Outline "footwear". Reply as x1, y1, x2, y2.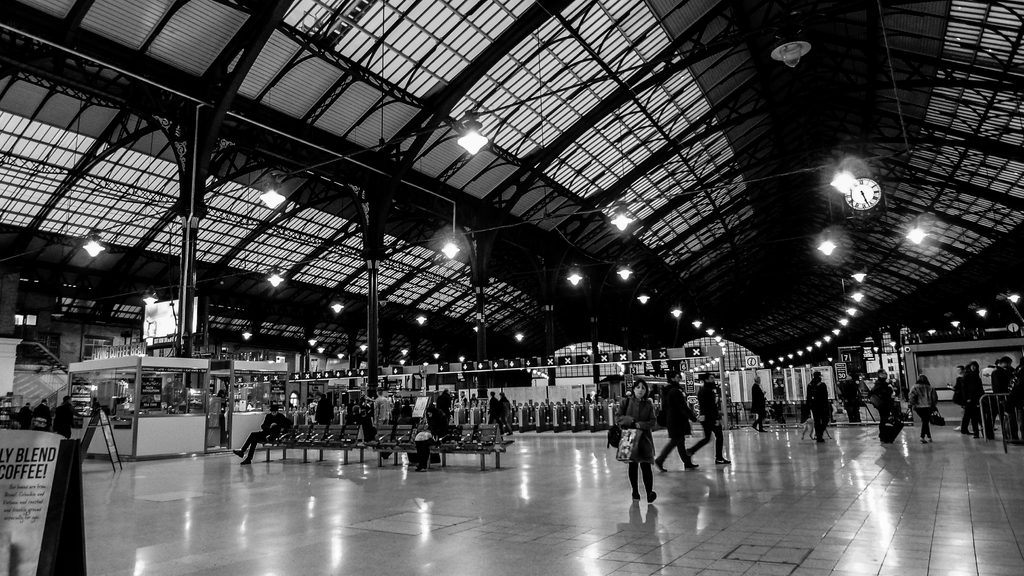
233, 444, 243, 455.
